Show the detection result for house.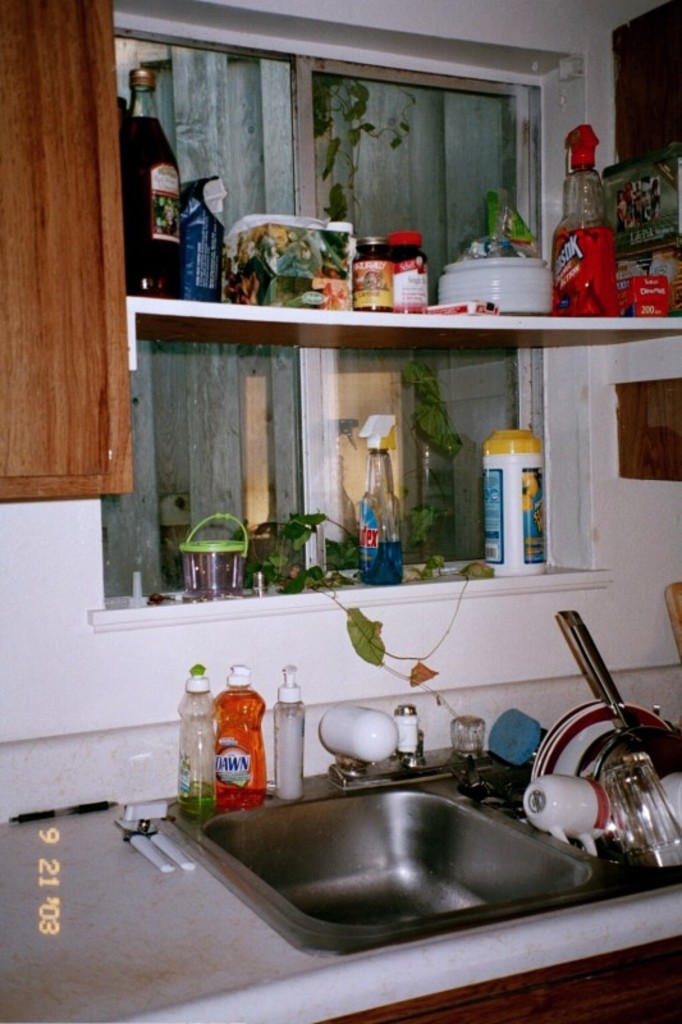
(0, 0, 681, 1023).
